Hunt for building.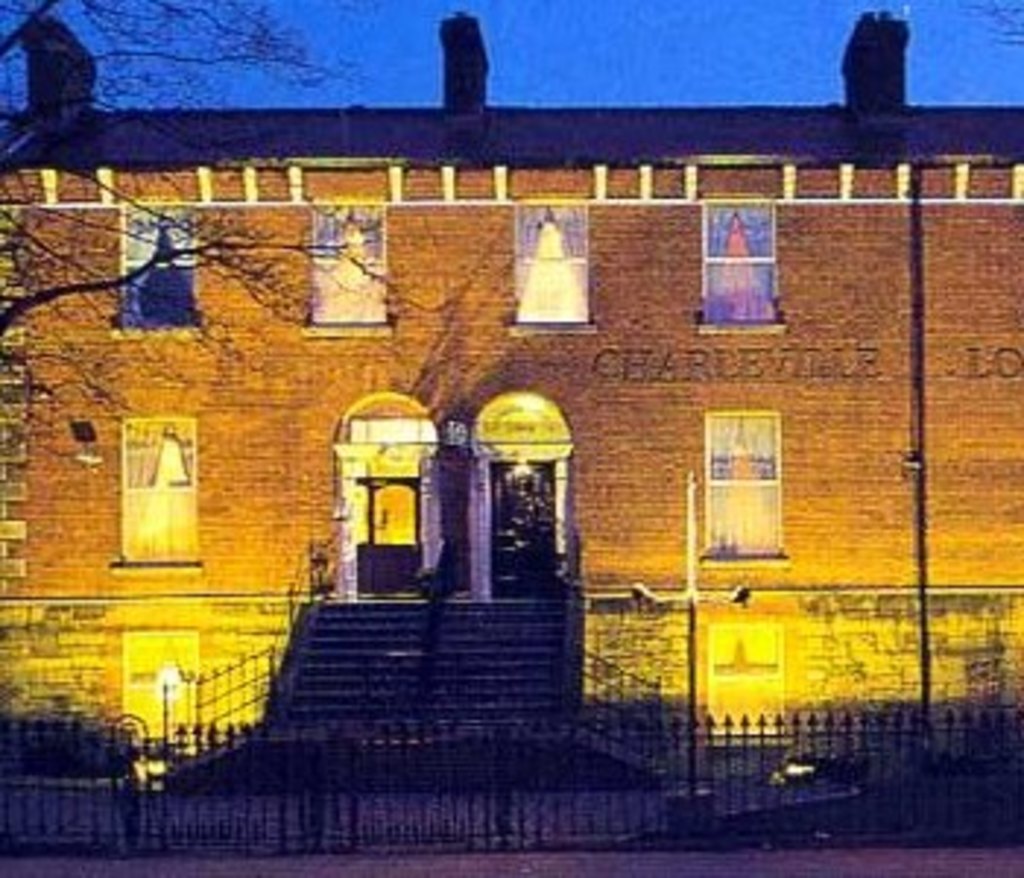
Hunted down at [x1=0, y1=12, x2=1021, y2=770].
